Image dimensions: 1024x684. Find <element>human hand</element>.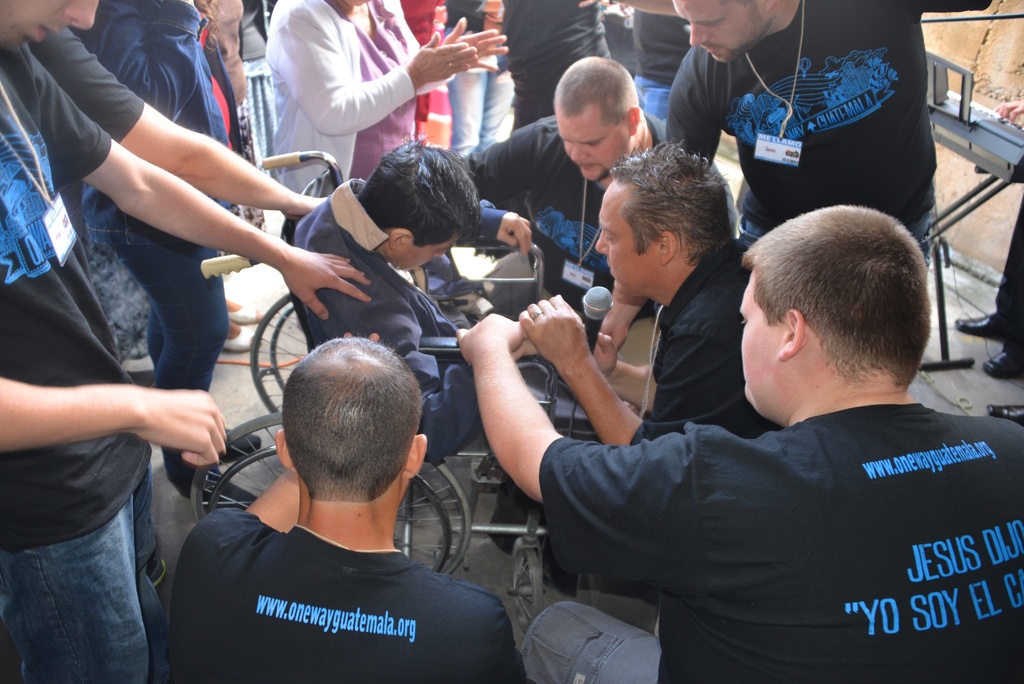
(495, 210, 532, 257).
